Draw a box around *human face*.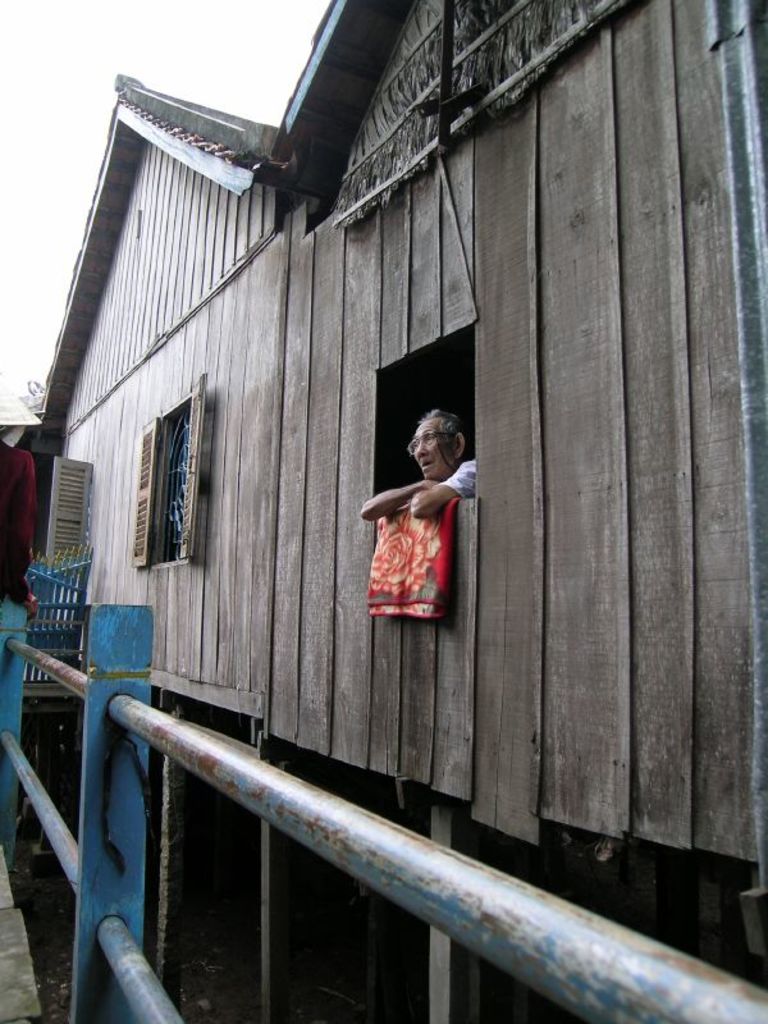
(x1=413, y1=417, x2=458, y2=480).
